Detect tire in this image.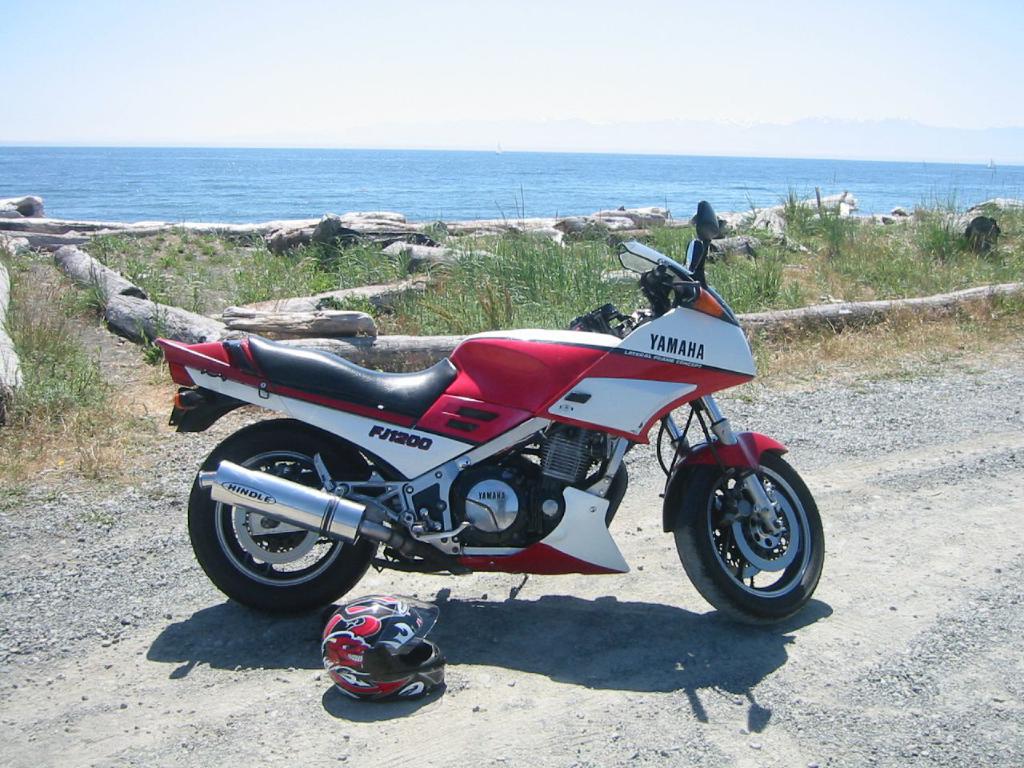
Detection: (left=670, top=440, right=827, bottom=626).
